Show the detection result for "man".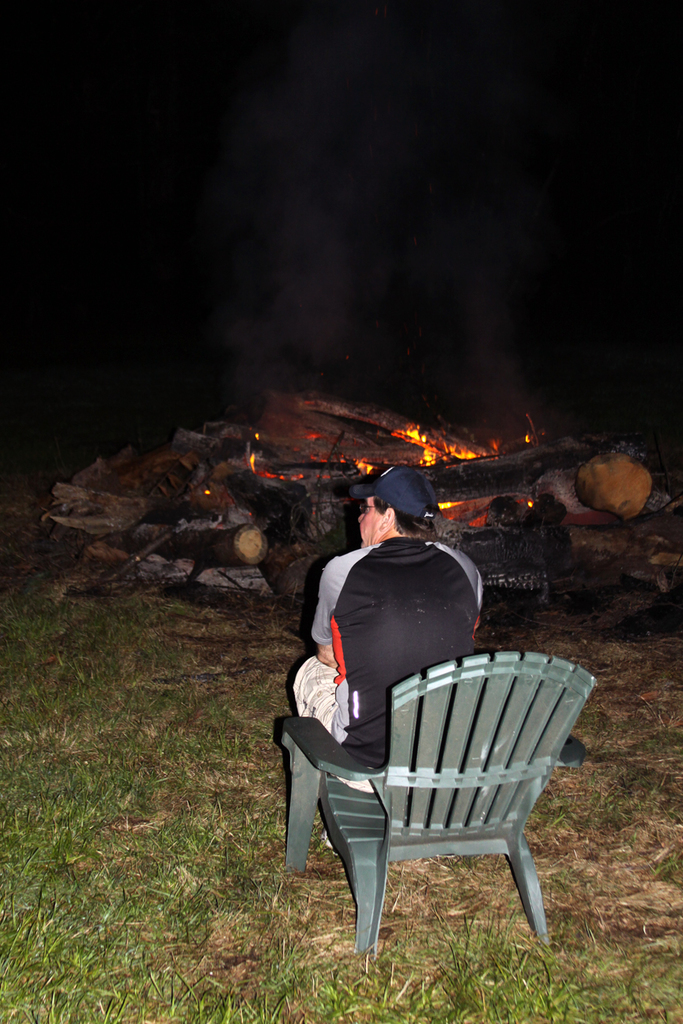
292, 463, 487, 795.
